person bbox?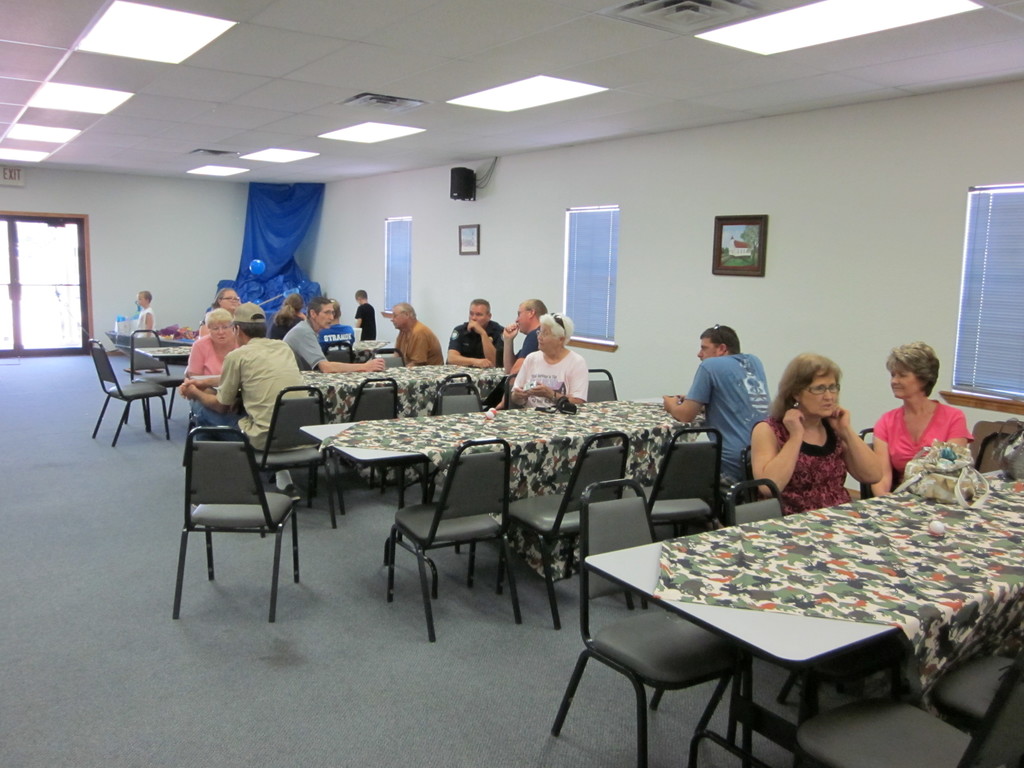
(750,356,884,515)
